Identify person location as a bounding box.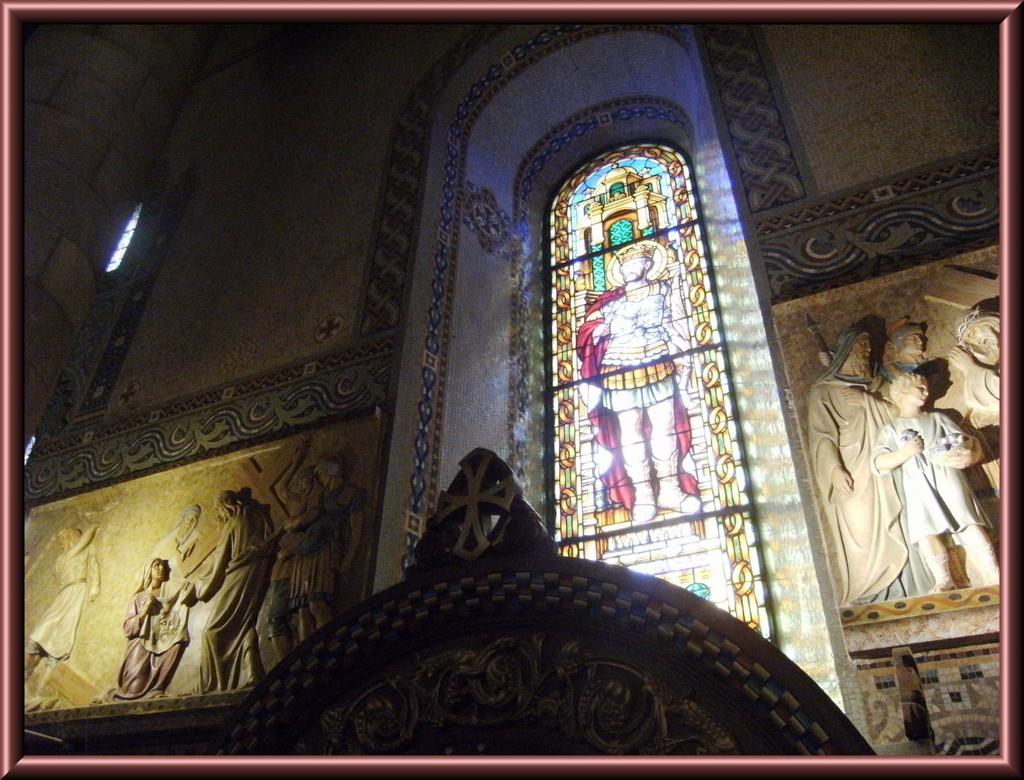
l=945, t=312, r=1003, b=417.
